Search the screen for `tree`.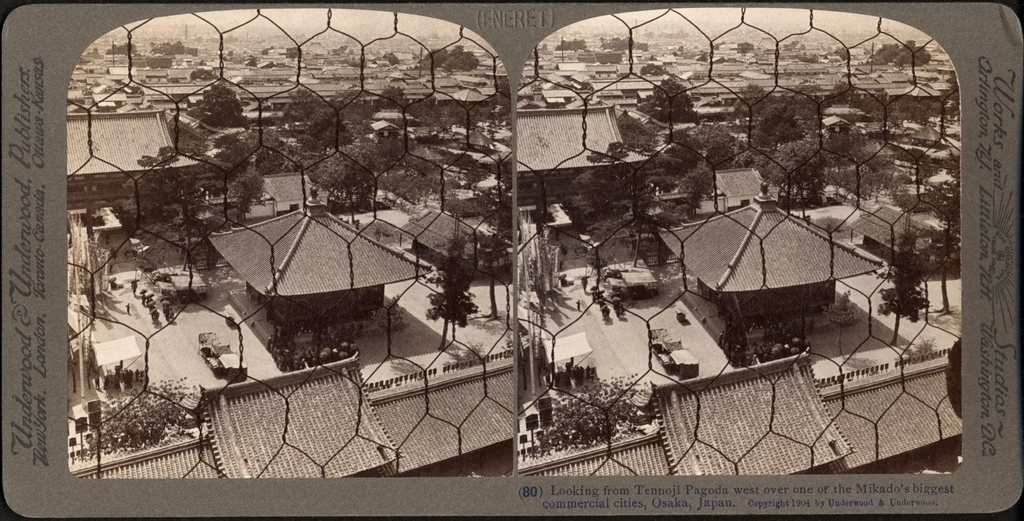
Found at select_region(82, 370, 199, 459).
